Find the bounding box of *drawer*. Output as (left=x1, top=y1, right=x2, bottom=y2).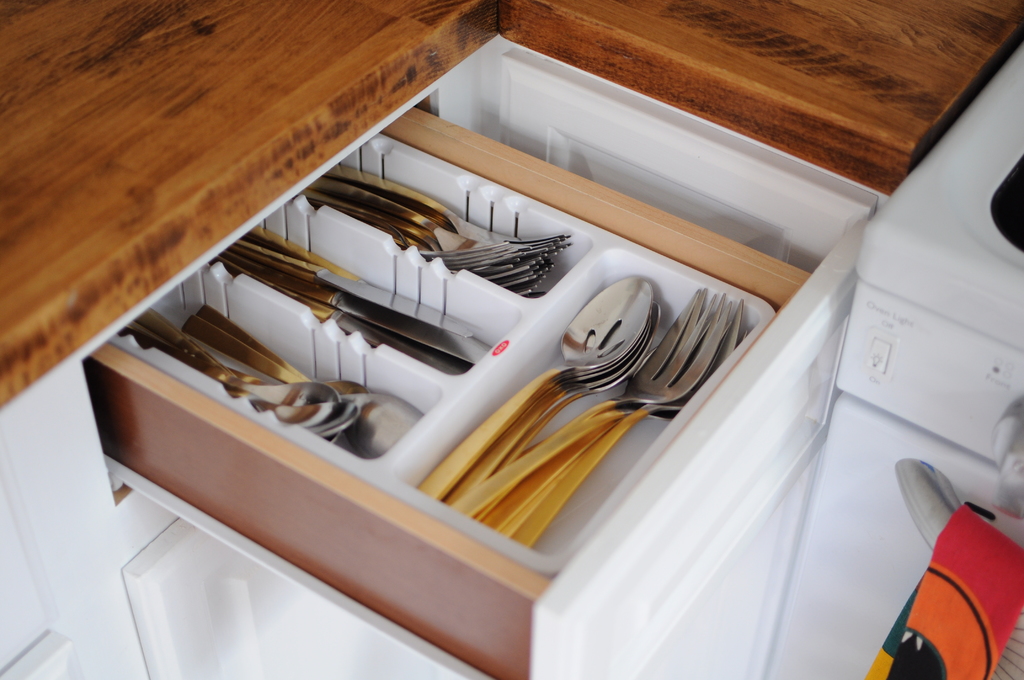
(left=82, top=33, right=880, bottom=679).
